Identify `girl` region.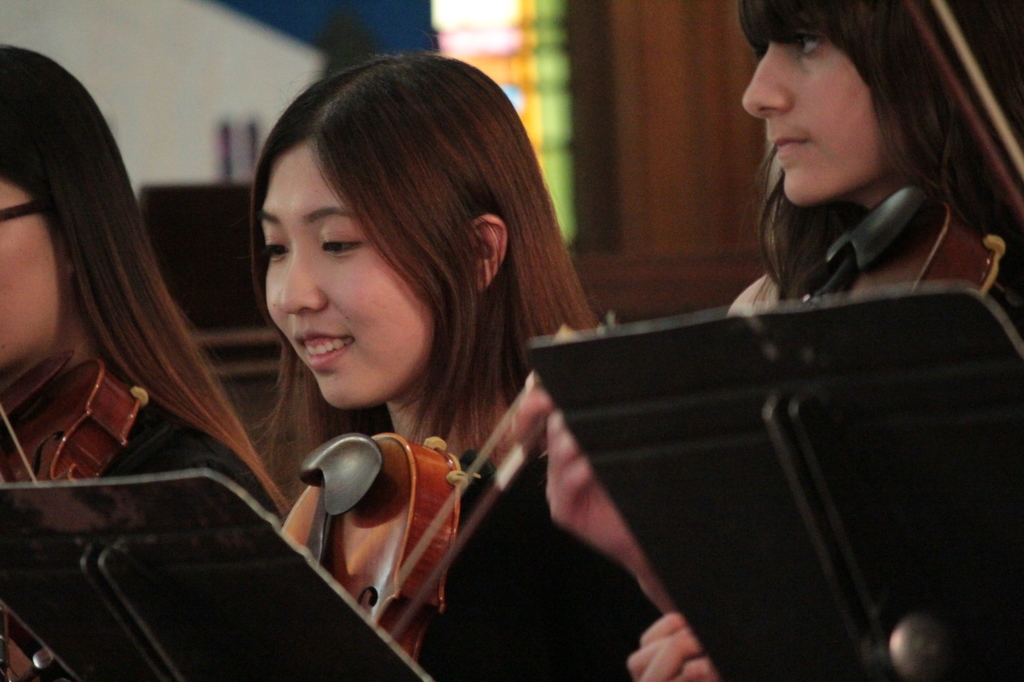
Region: rect(550, 0, 1023, 681).
